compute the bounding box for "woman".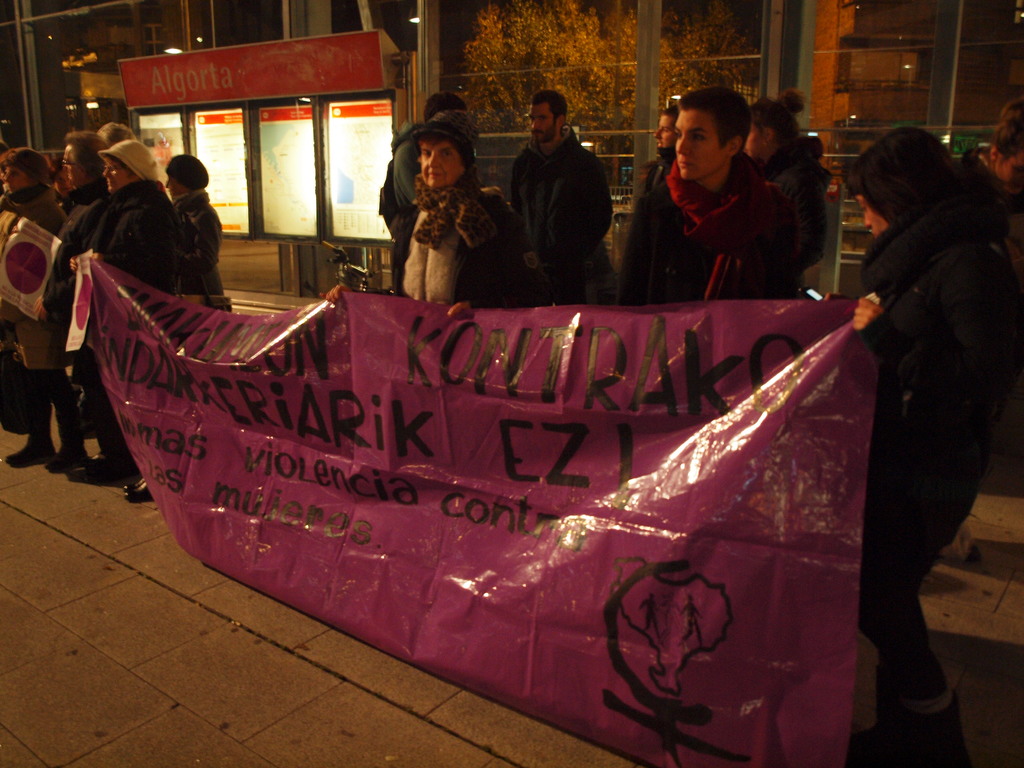
box(44, 136, 191, 519).
